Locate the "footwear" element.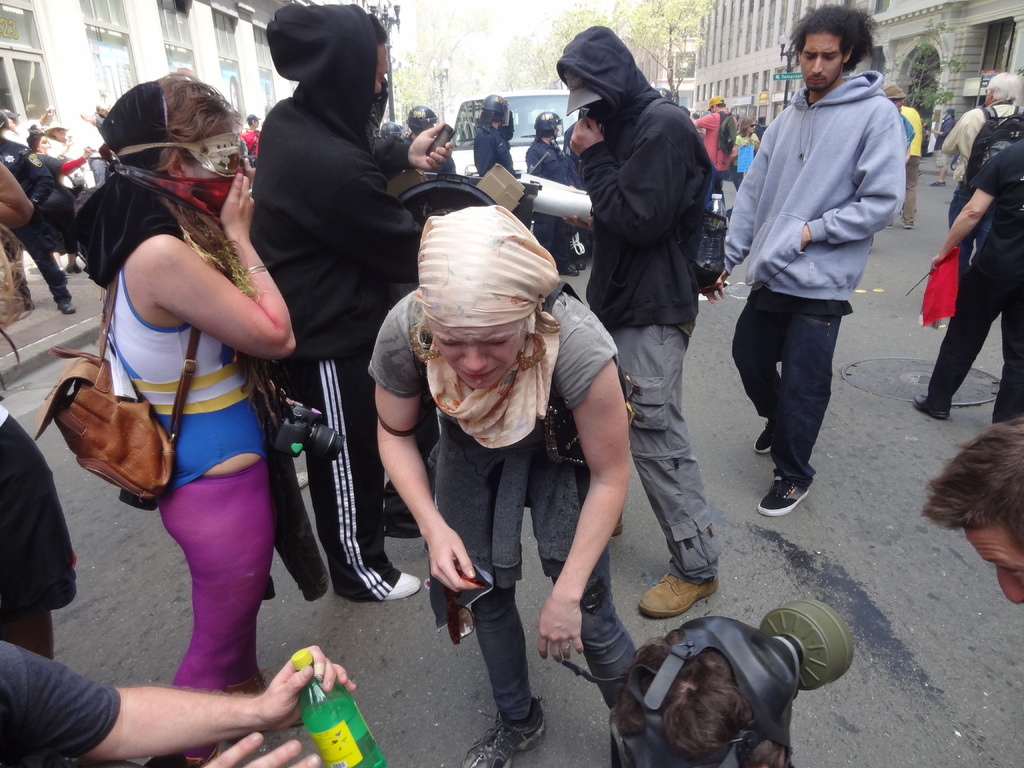
Element bbox: (927, 179, 948, 187).
